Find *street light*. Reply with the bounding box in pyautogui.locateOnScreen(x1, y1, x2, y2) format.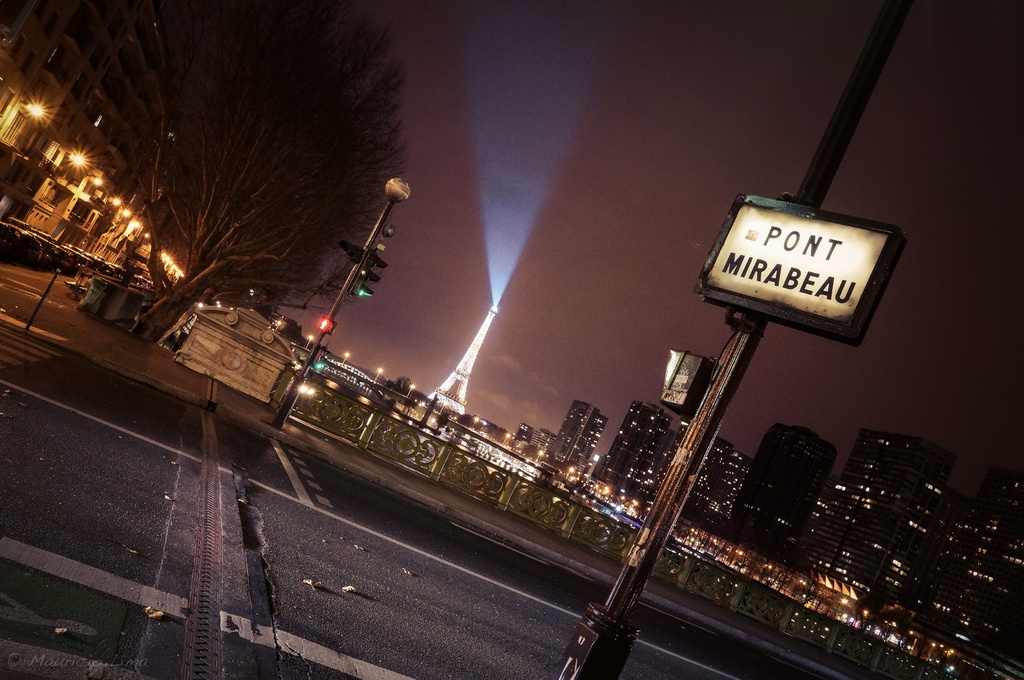
pyautogui.locateOnScreen(273, 322, 282, 336).
